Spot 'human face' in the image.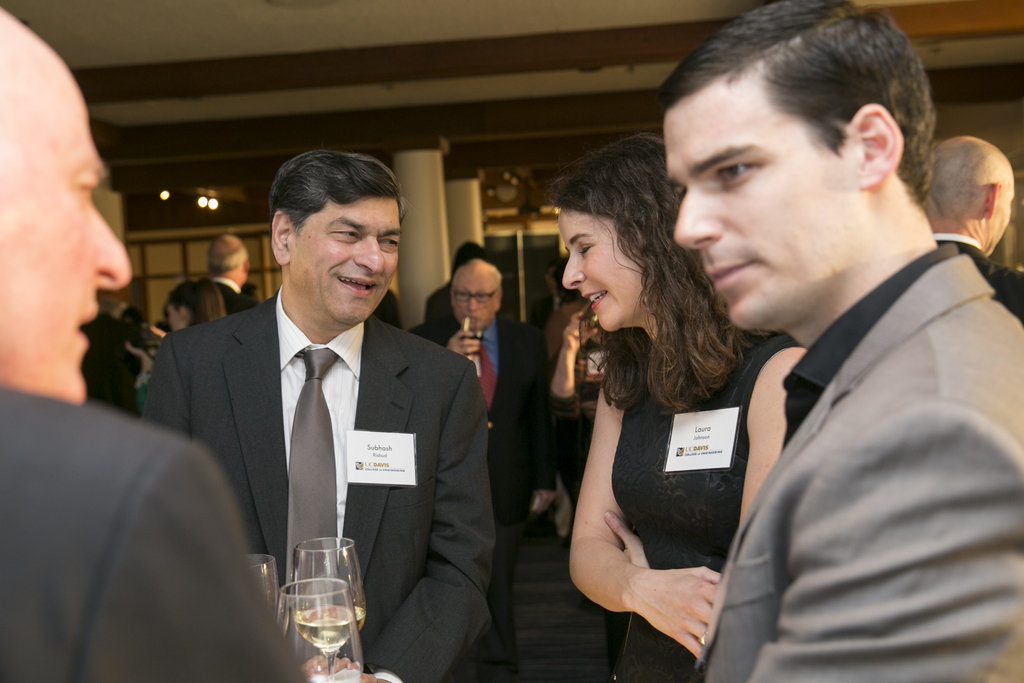
'human face' found at (left=668, top=59, right=867, bottom=331).
